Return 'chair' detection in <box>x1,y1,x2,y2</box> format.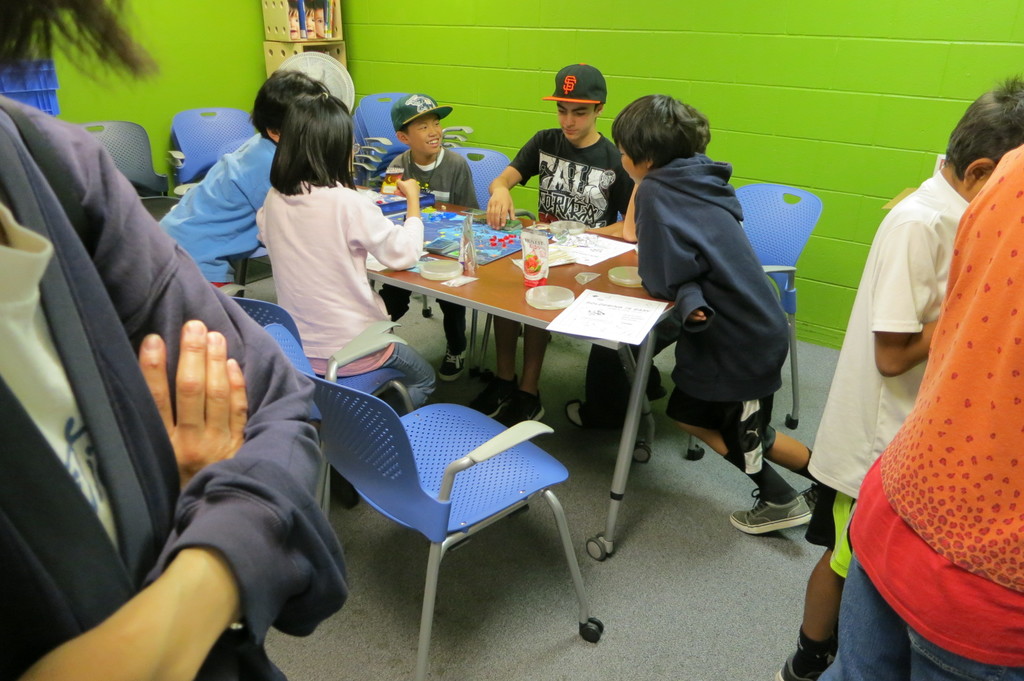
<box>491,209,622,223</box>.
